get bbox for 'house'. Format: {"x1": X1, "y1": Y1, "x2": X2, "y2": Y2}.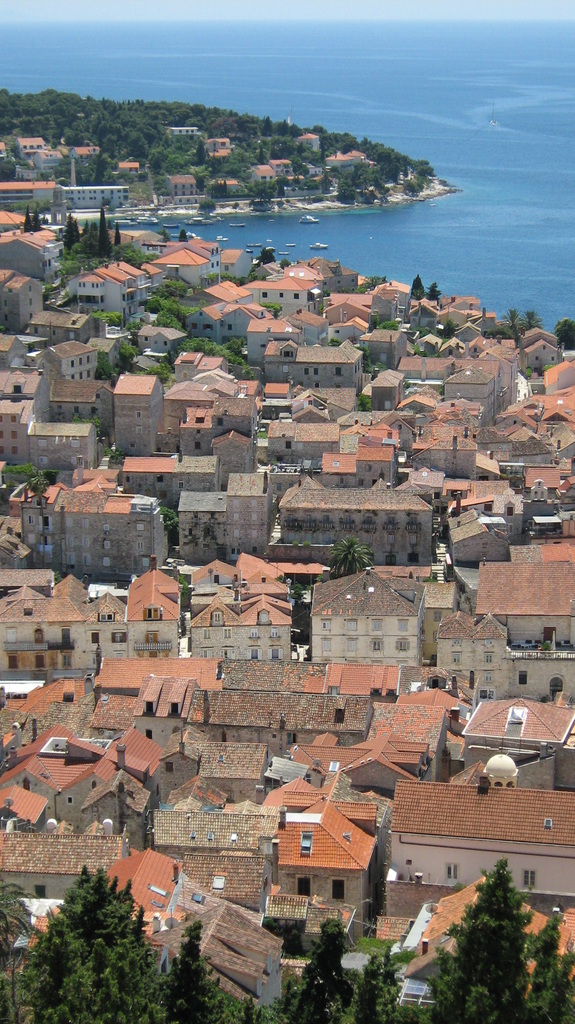
{"x1": 398, "y1": 390, "x2": 441, "y2": 415}.
